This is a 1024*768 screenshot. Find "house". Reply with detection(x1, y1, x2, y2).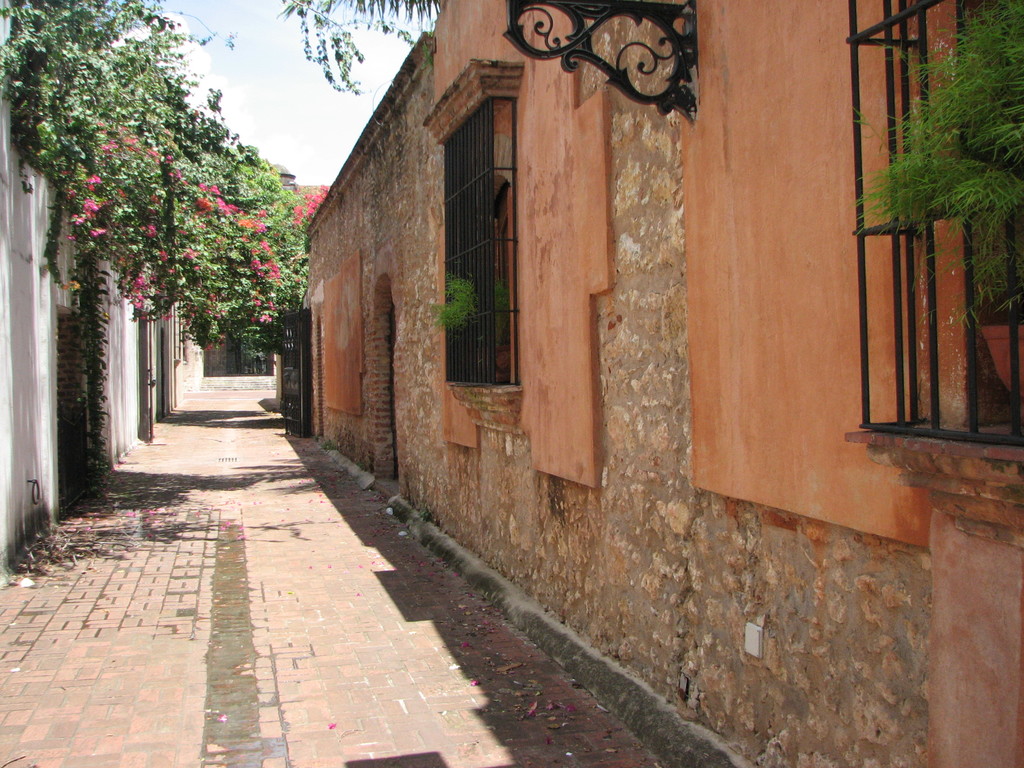
detection(303, 0, 1023, 767).
